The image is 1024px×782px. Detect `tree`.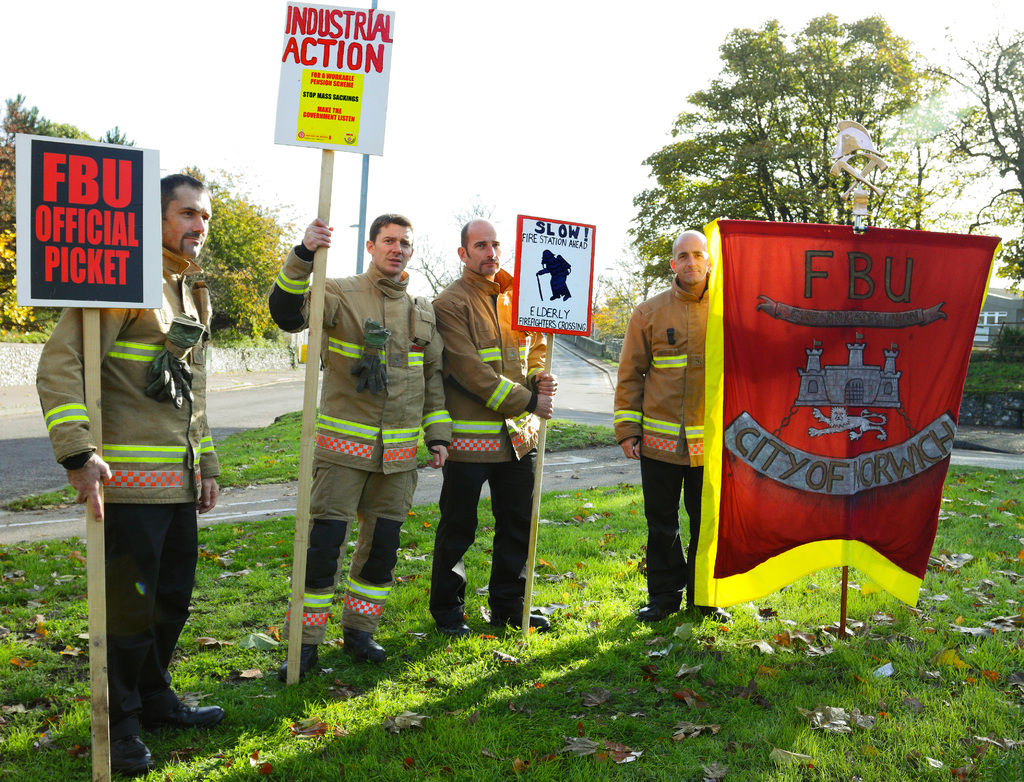
Detection: pyautogui.locateOnScreen(963, 159, 1022, 281).
